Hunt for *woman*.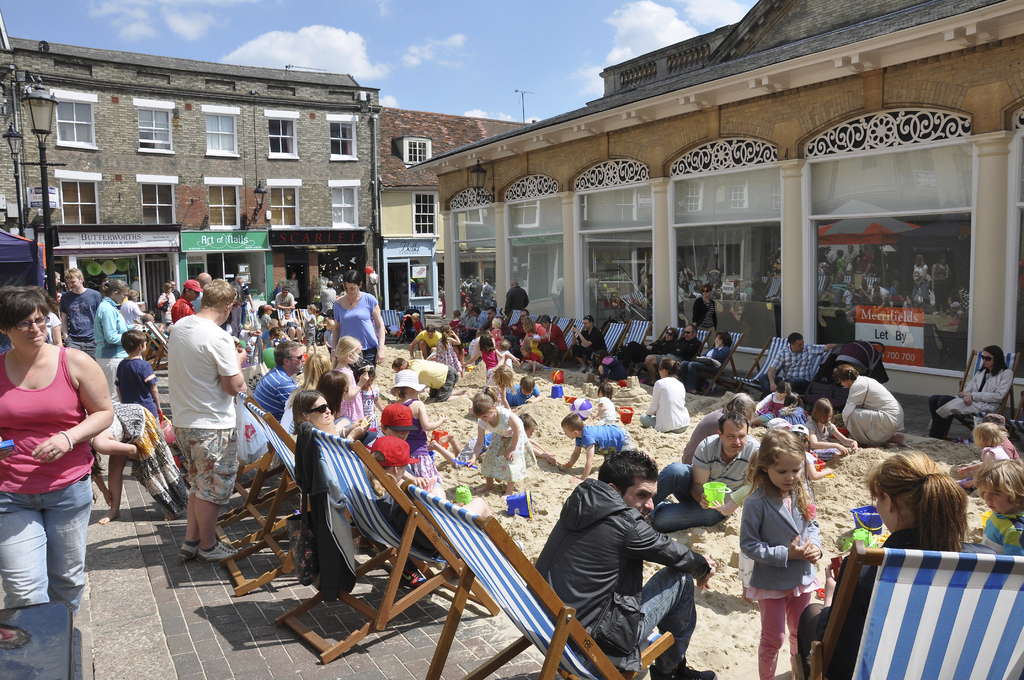
Hunted down at bbox=(328, 270, 385, 386).
